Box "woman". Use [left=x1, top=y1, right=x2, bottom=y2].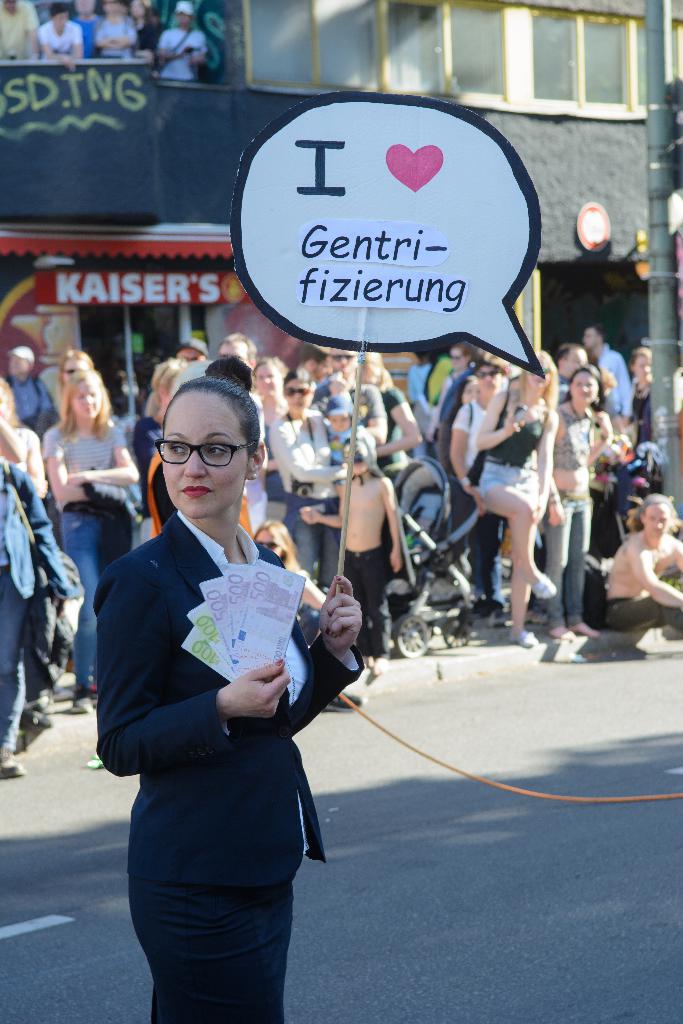
[left=38, top=346, right=122, bottom=480].
